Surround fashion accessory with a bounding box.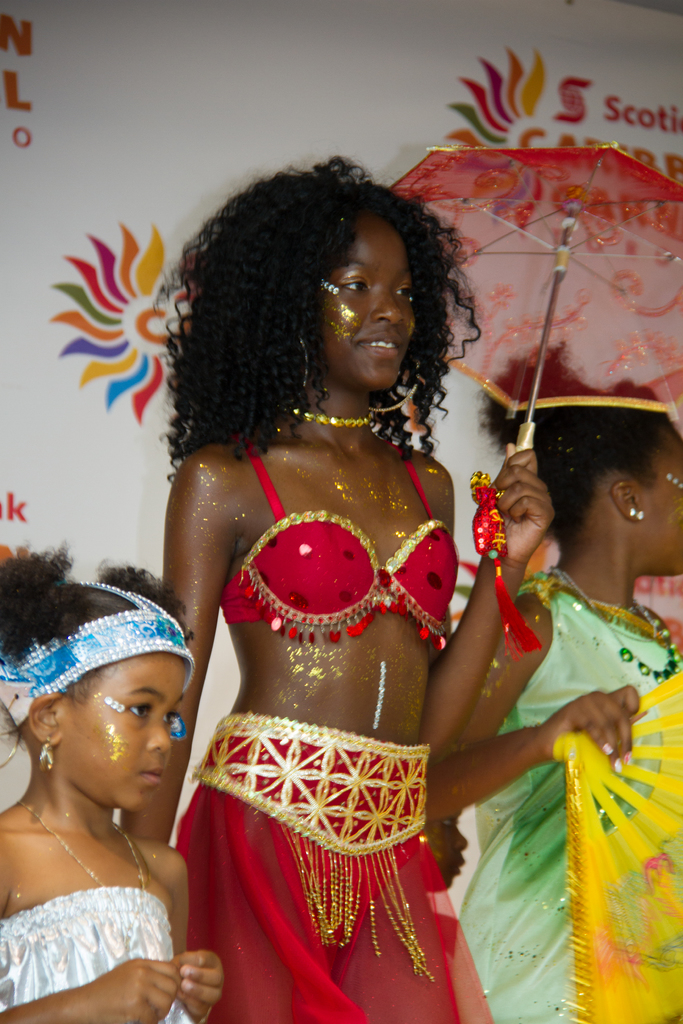
rect(629, 509, 648, 520).
